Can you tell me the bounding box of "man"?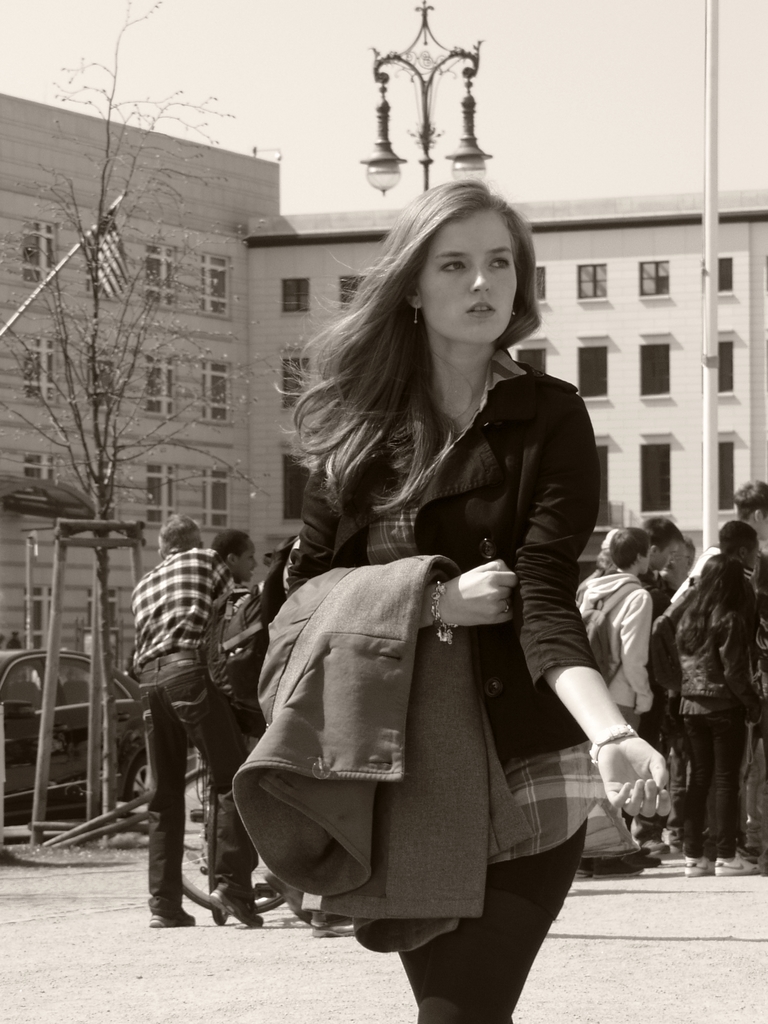
select_region(682, 477, 767, 853).
